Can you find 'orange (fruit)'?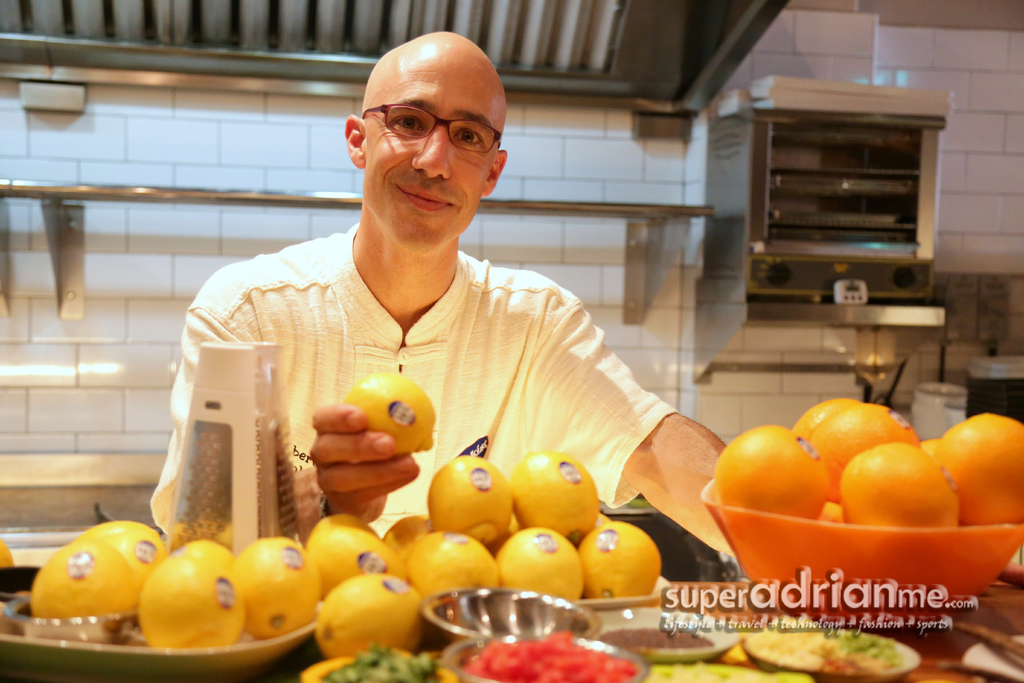
Yes, bounding box: [left=29, top=544, right=150, bottom=623].
